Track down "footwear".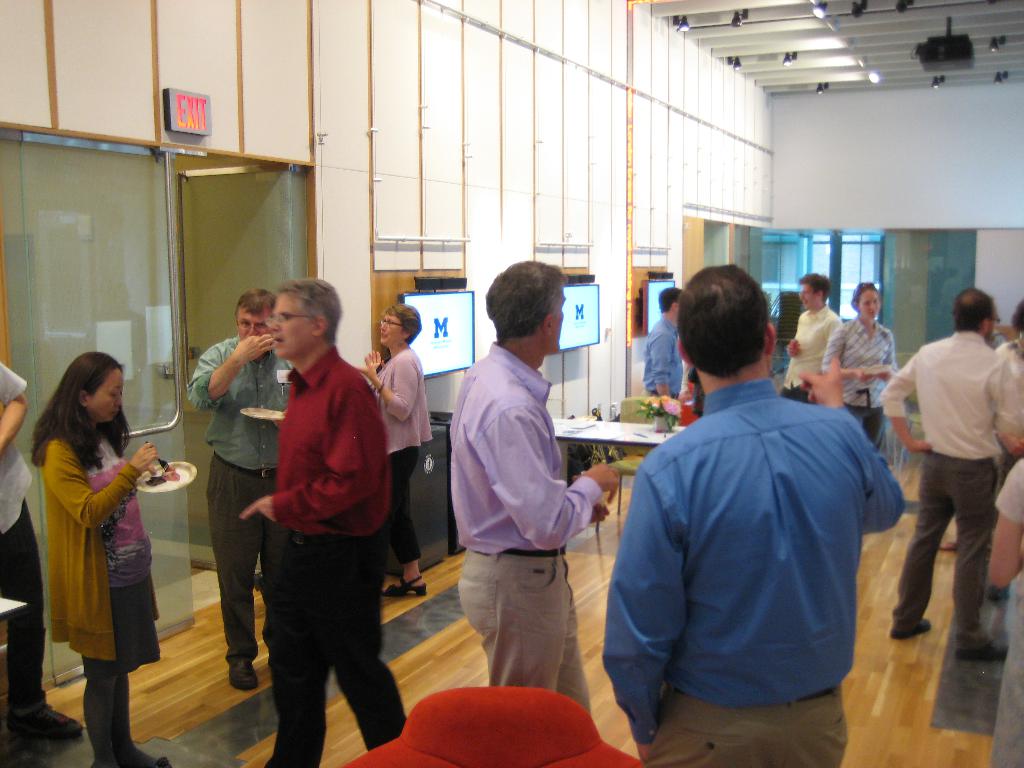
Tracked to 230, 655, 258, 691.
